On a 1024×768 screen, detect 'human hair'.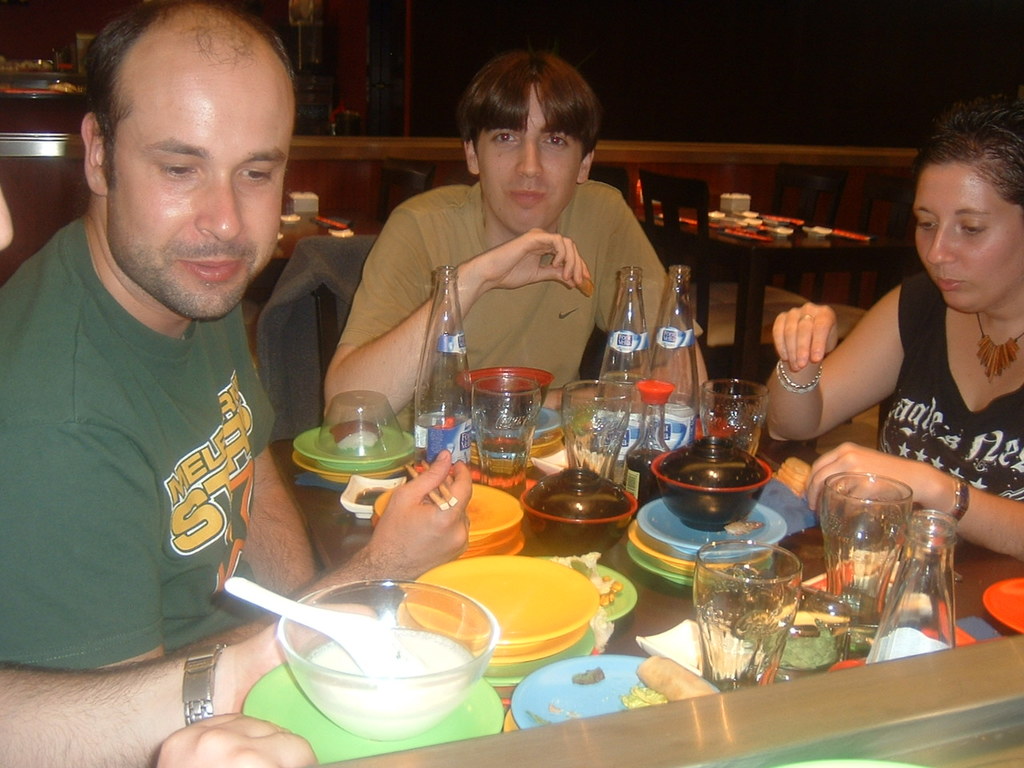
{"x1": 457, "y1": 46, "x2": 599, "y2": 154}.
